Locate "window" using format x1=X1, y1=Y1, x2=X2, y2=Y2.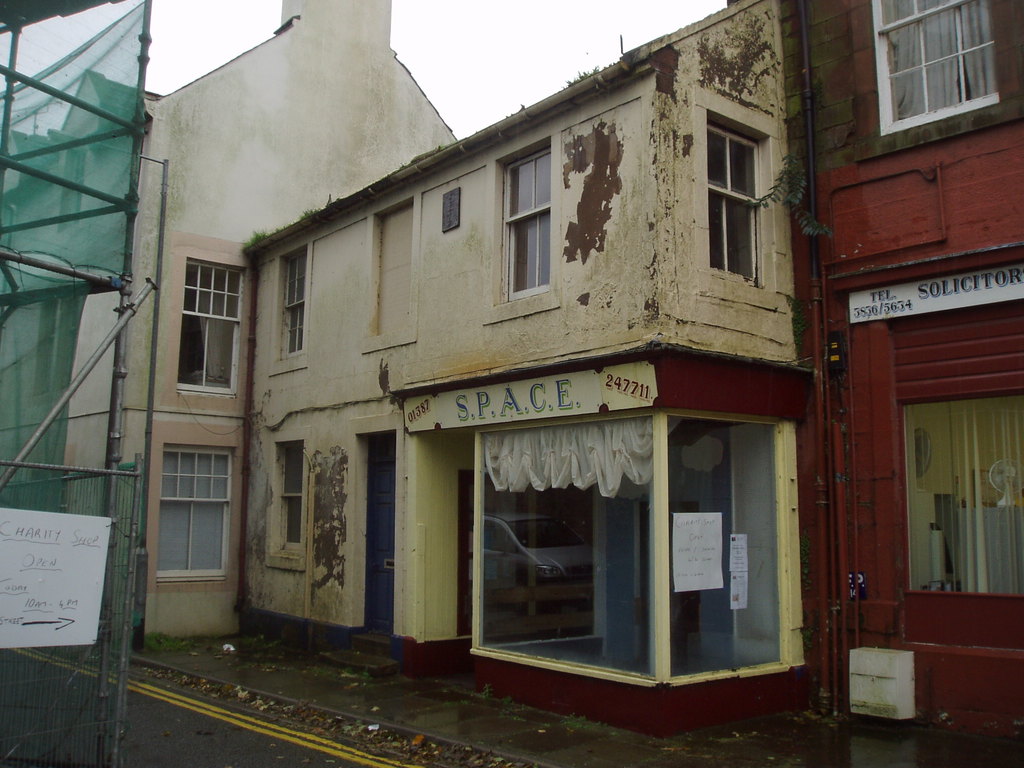
x1=867, y1=0, x2=998, y2=131.
